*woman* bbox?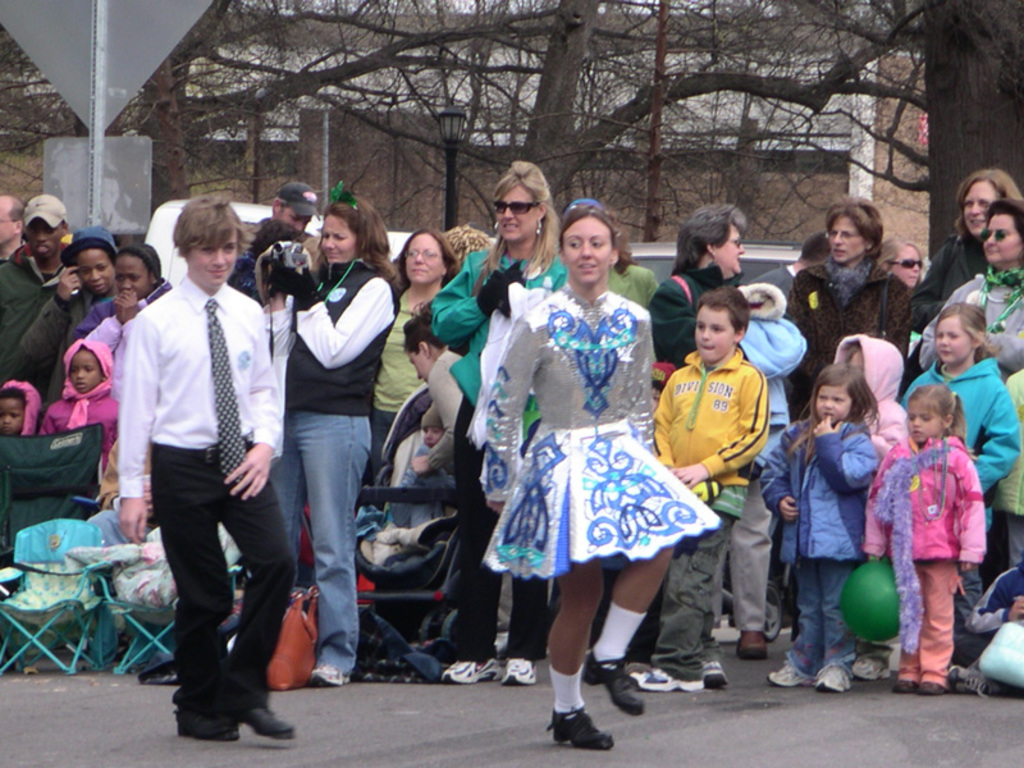
[28, 230, 113, 415]
